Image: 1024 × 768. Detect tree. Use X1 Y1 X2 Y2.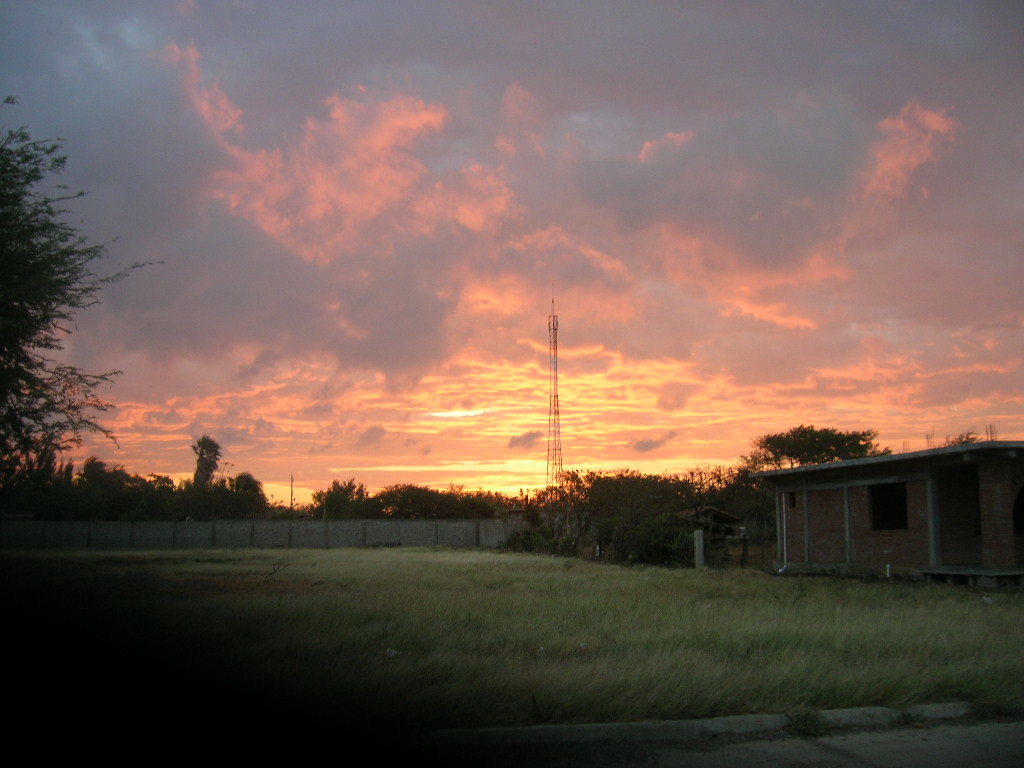
0 87 169 475.
